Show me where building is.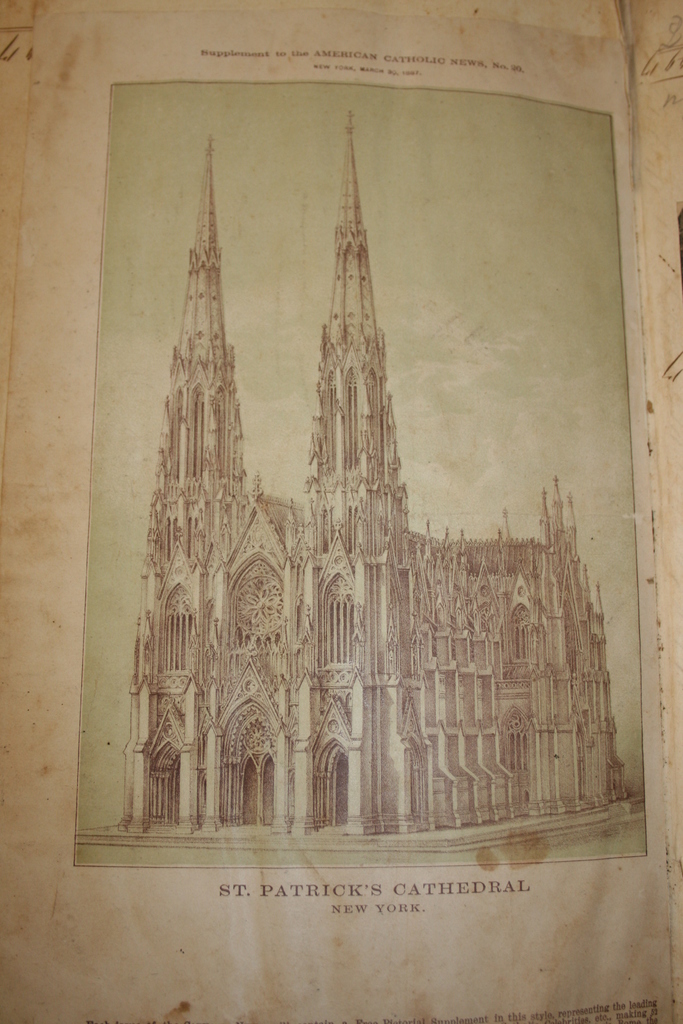
building is at bbox(88, 88, 639, 851).
